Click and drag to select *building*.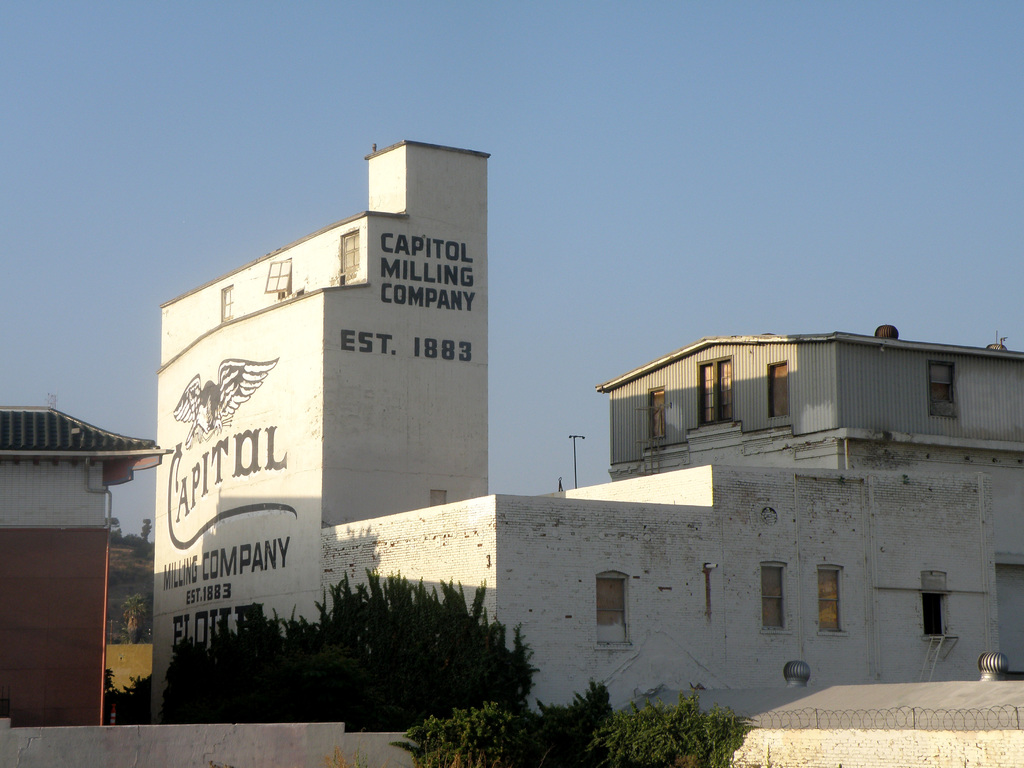
Selection: region(0, 405, 167, 720).
